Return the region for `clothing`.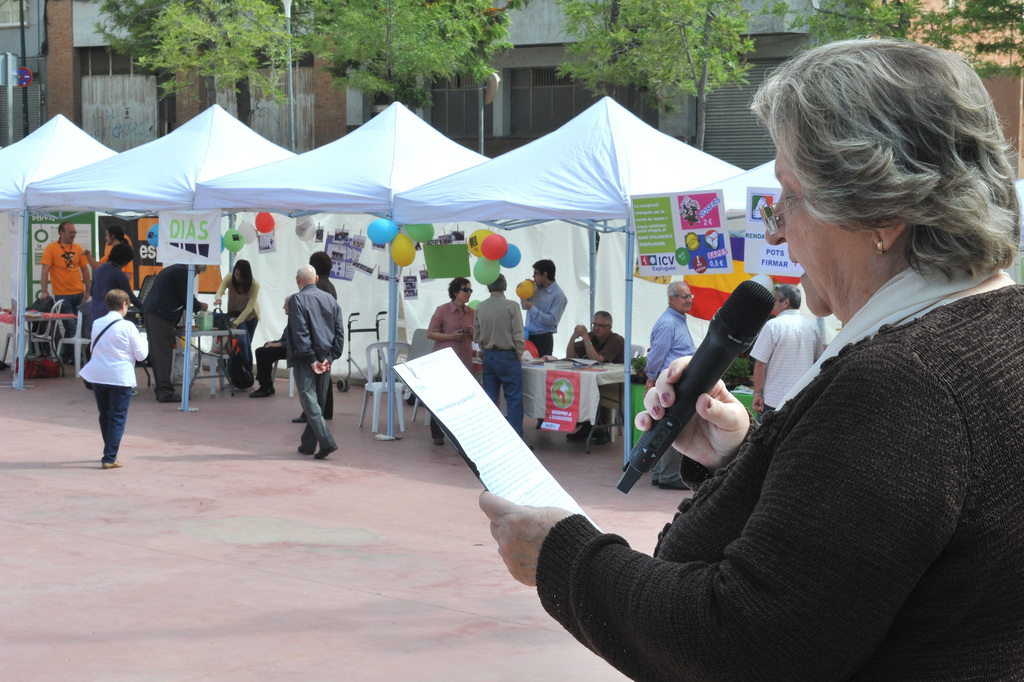
(left=56, top=297, right=77, bottom=360).
